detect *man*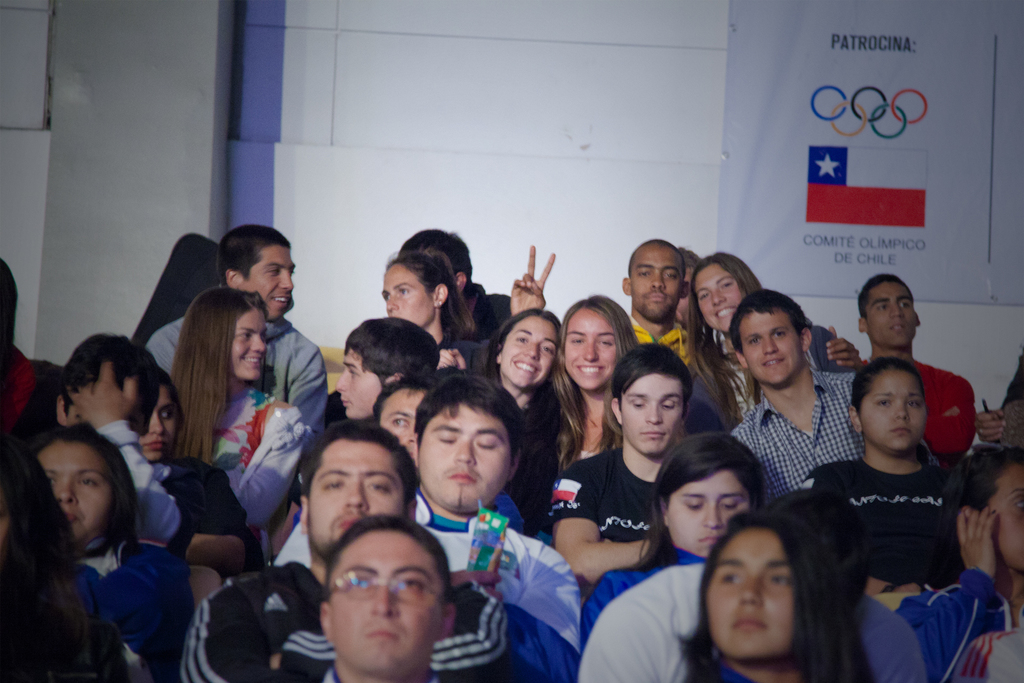
bbox(855, 277, 976, 456)
